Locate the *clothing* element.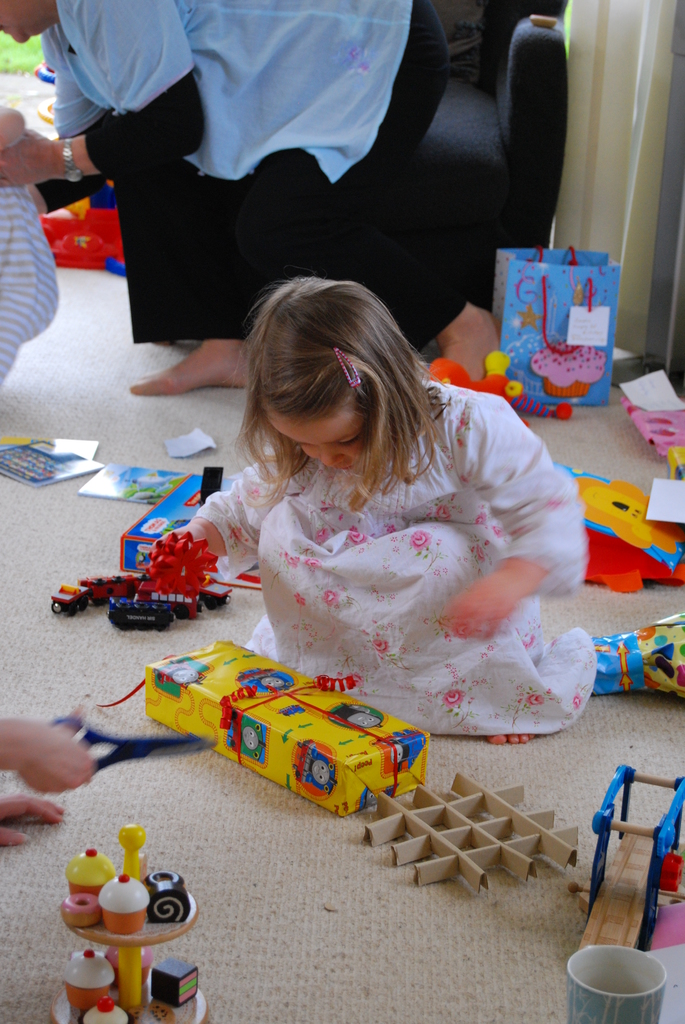
Element bbox: [41, 0, 448, 351].
